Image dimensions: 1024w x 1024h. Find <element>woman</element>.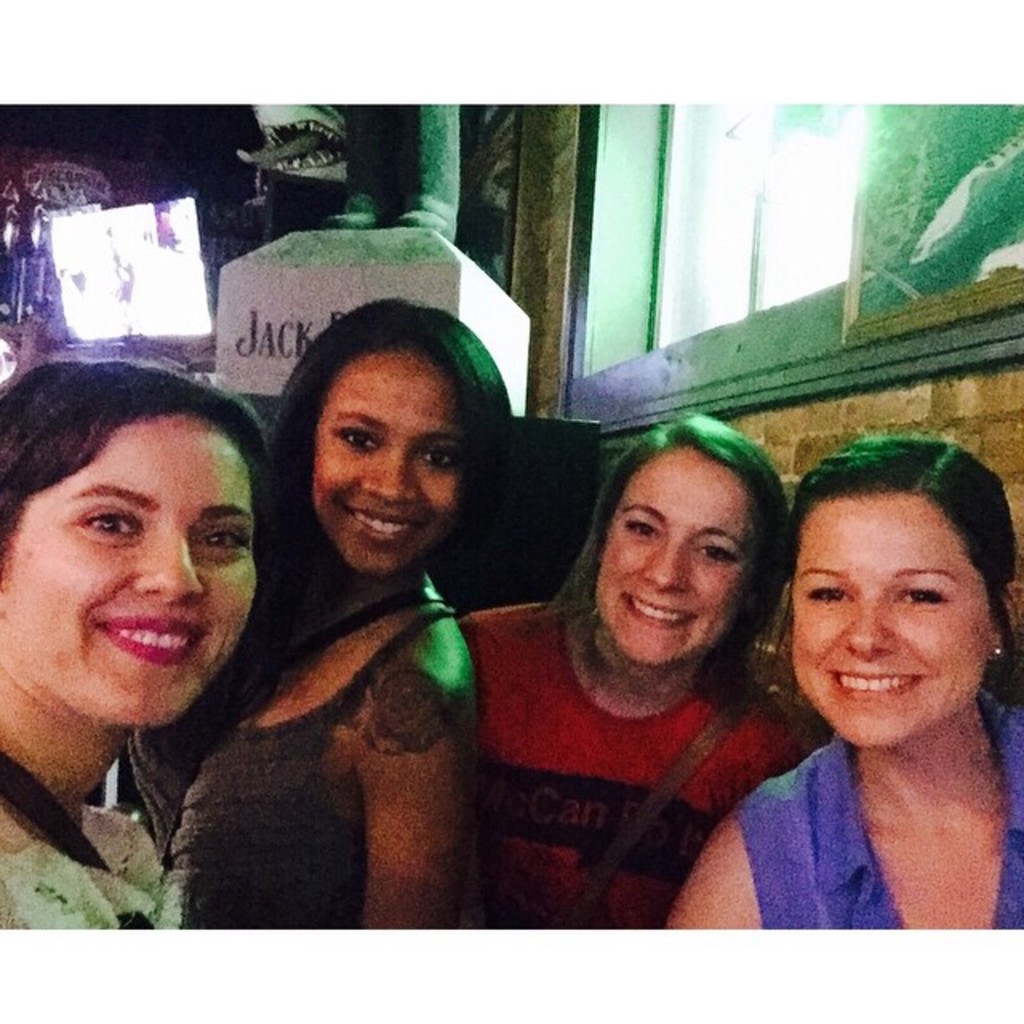
x1=0, y1=362, x2=275, y2=923.
